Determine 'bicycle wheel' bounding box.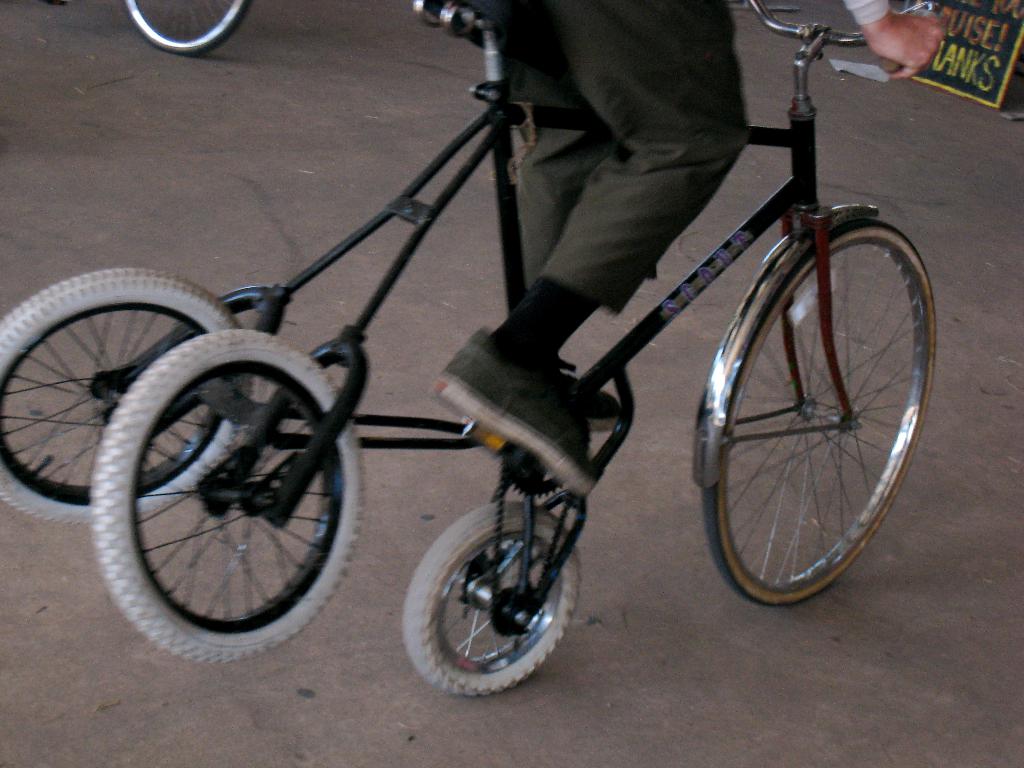
Determined: 404 498 580 700.
